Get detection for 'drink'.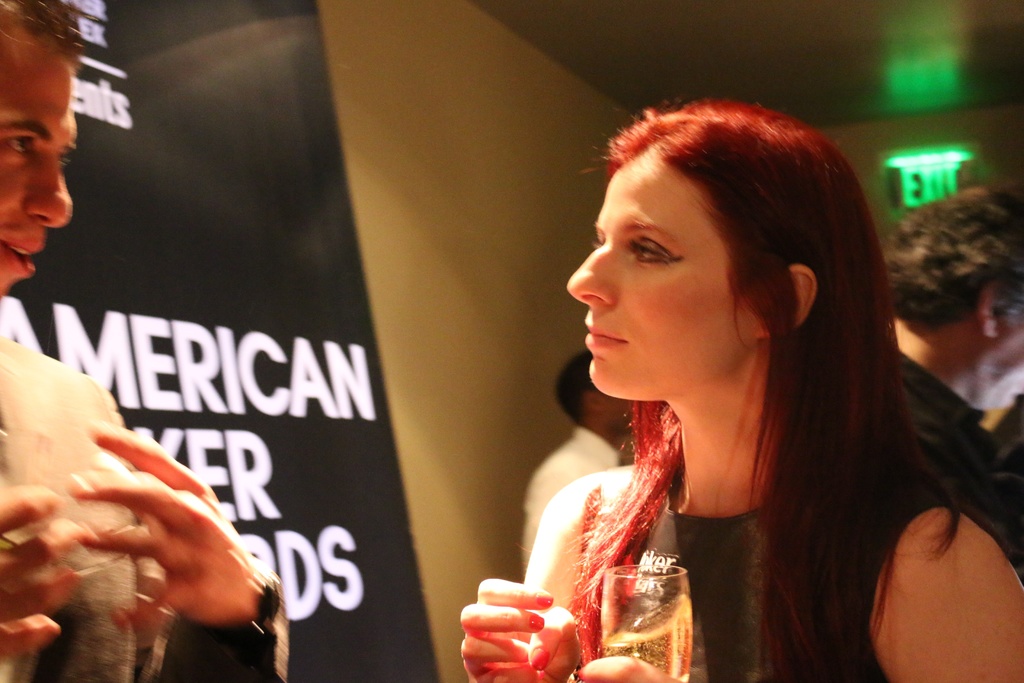
Detection: (x1=609, y1=591, x2=696, y2=680).
